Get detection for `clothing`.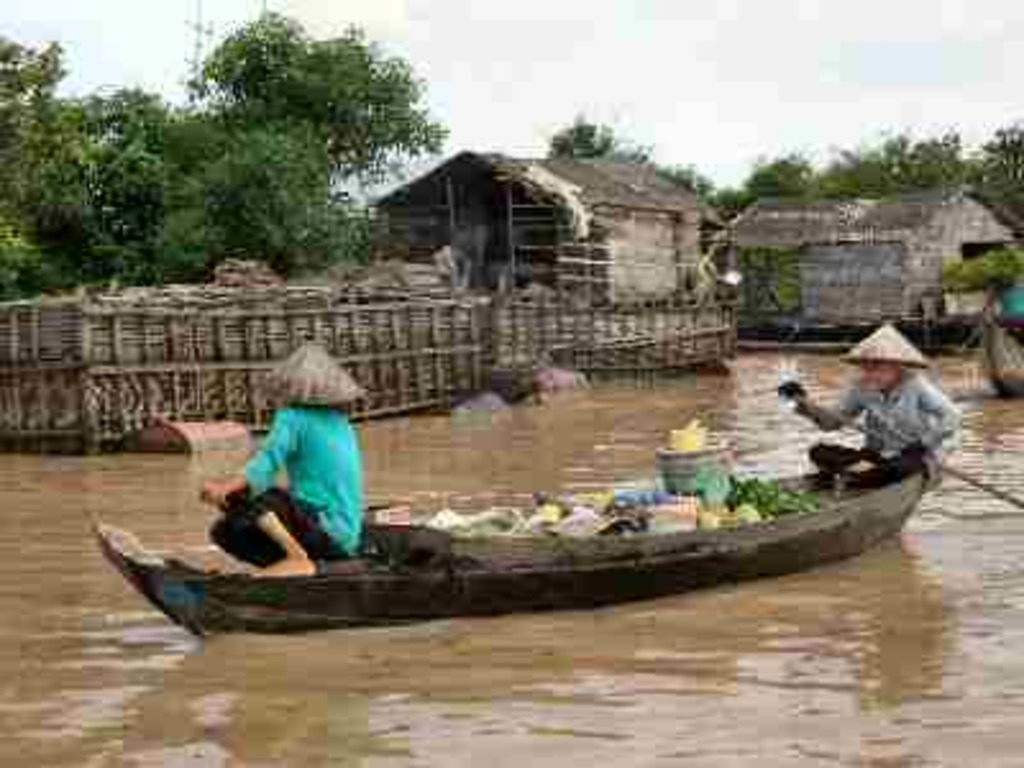
Detection: x1=819, y1=371, x2=980, y2=481.
